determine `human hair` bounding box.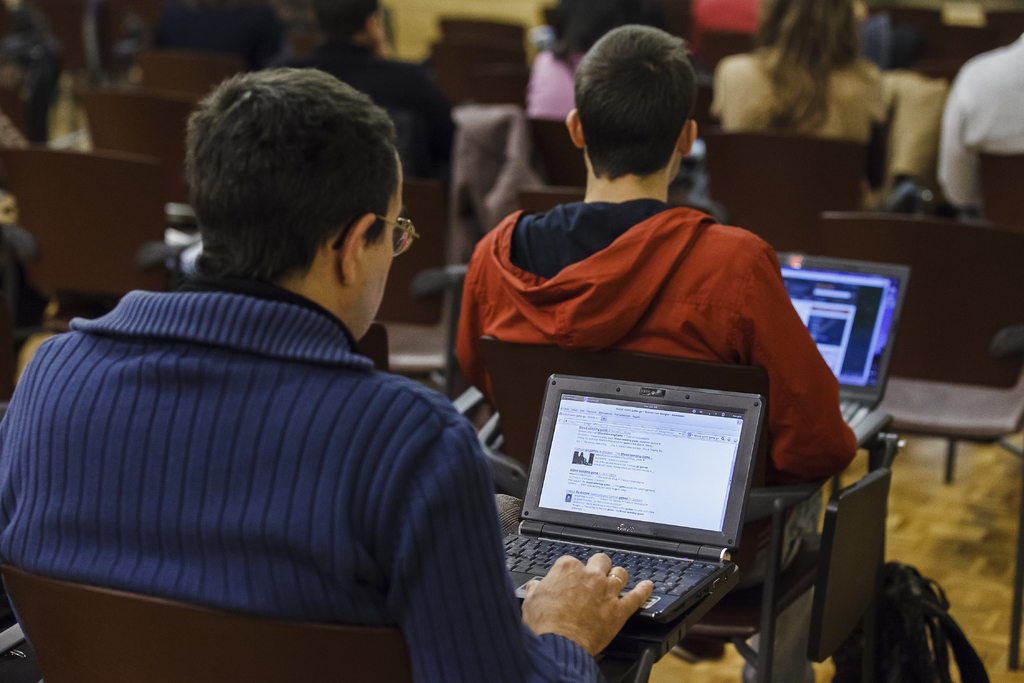
Determined: bbox=[184, 54, 406, 313].
